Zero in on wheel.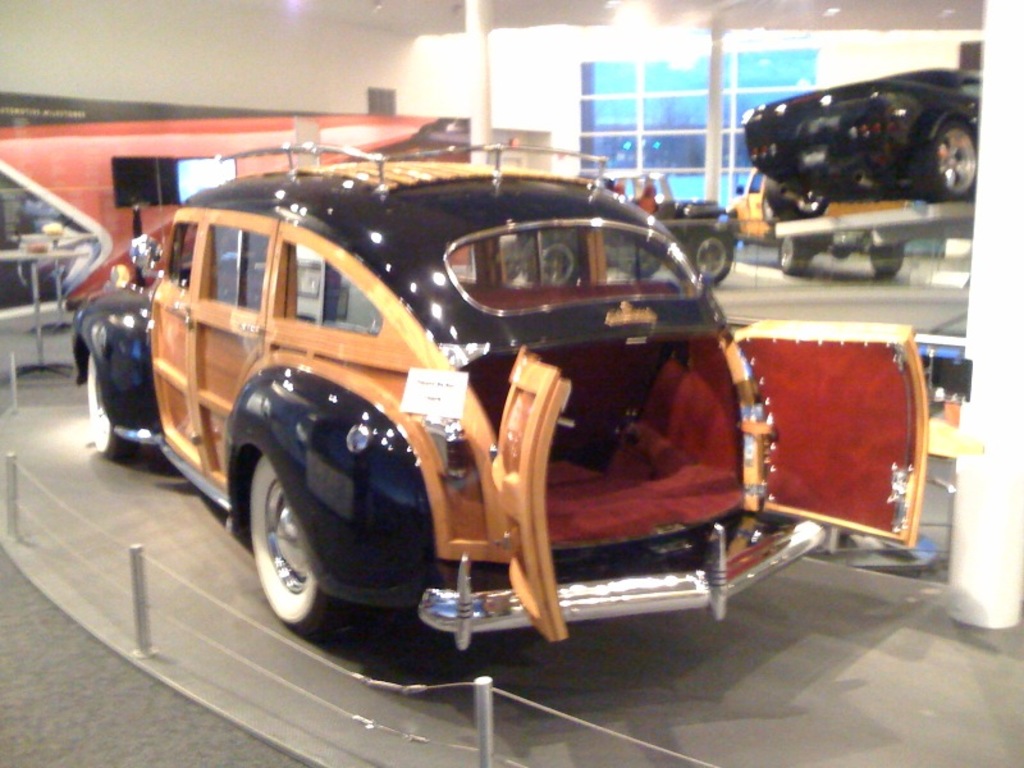
Zeroed in: [623,244,659,275].
